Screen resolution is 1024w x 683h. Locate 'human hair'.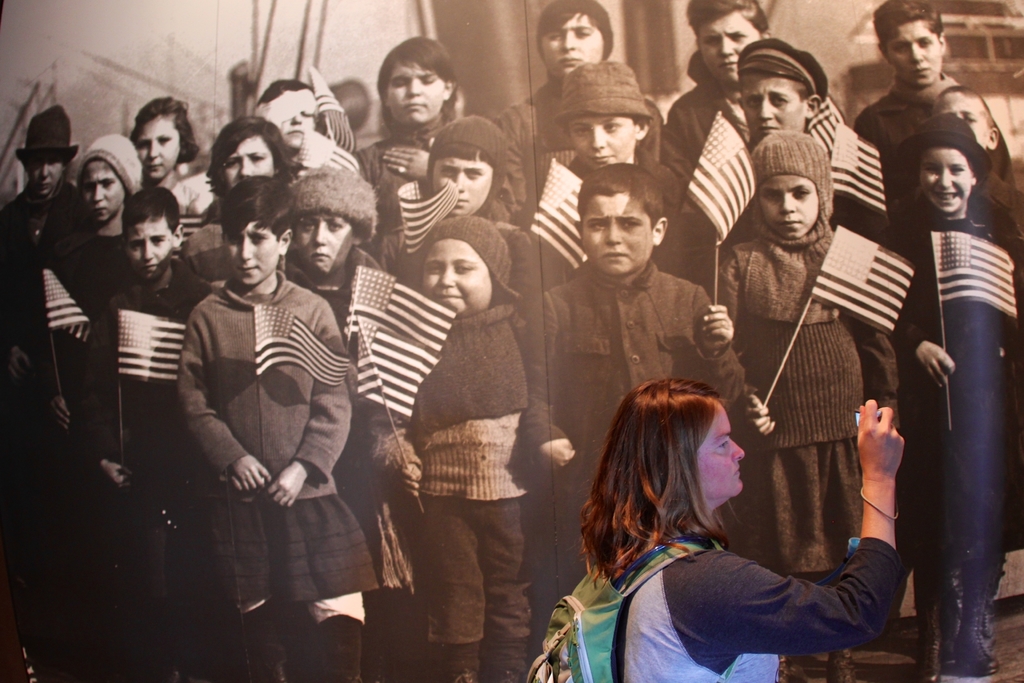
(x1=119, y1=187, x2=181, y2=238).
